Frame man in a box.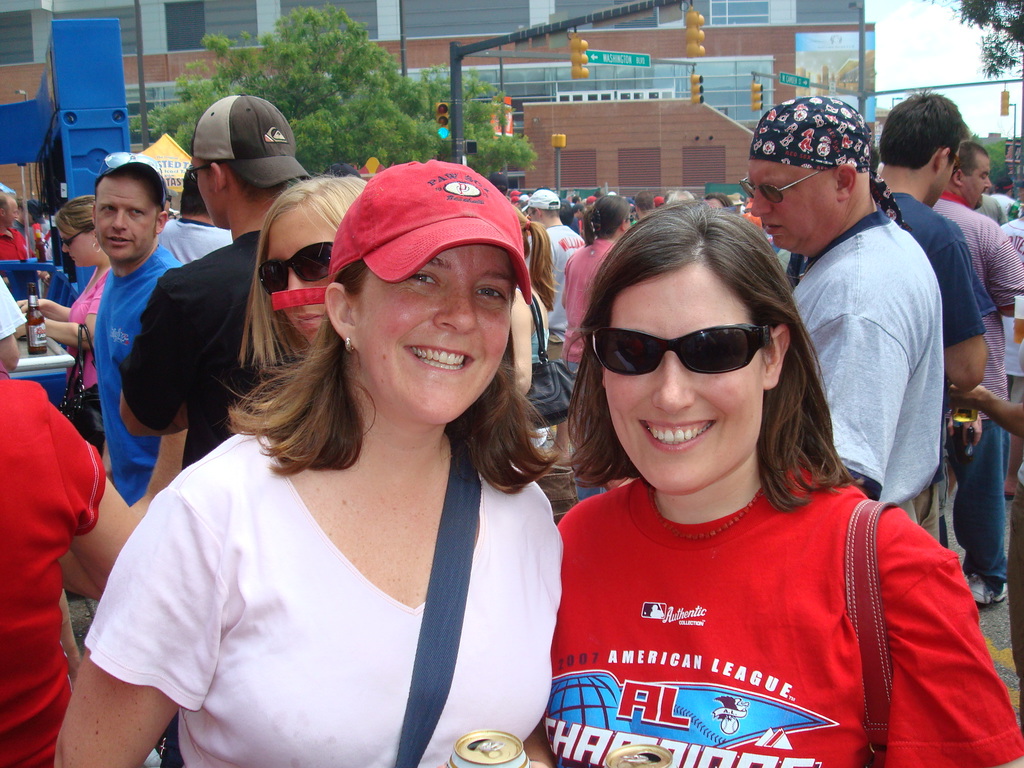
detection(0, 191, 32, 259).
